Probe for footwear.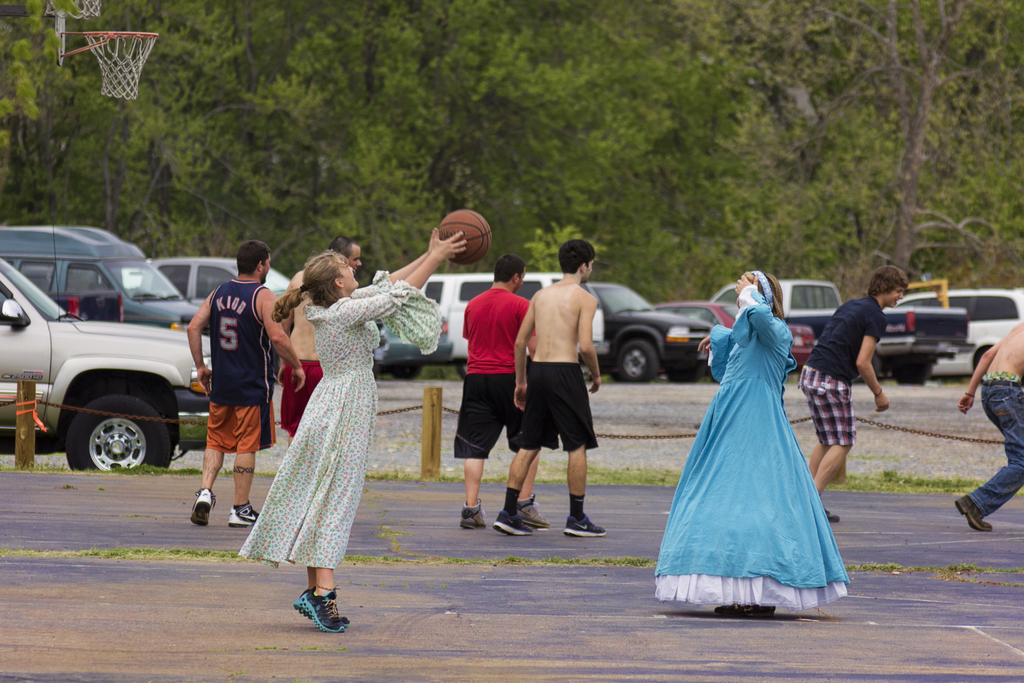
Probe result: box(229, 502, 257, 523).
